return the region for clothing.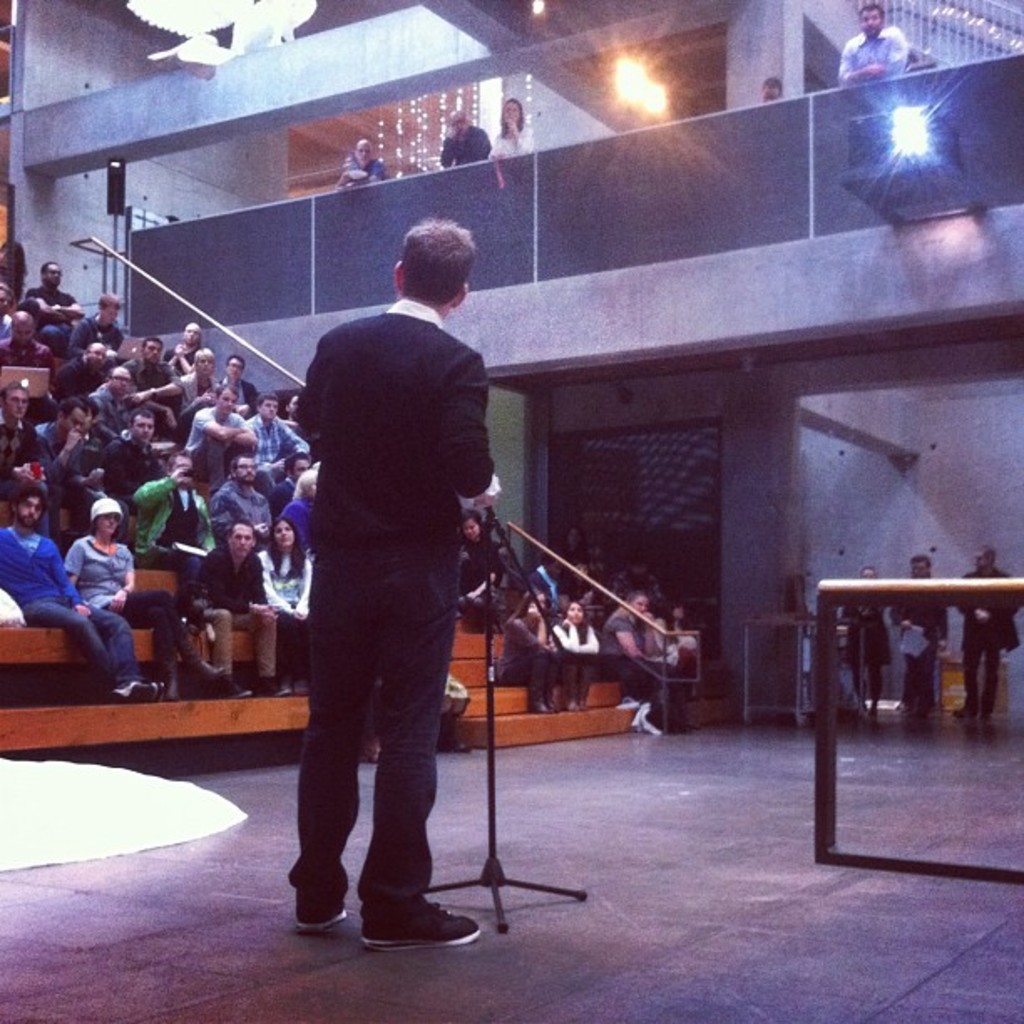
l=835, t=25, r=907, b=82.
